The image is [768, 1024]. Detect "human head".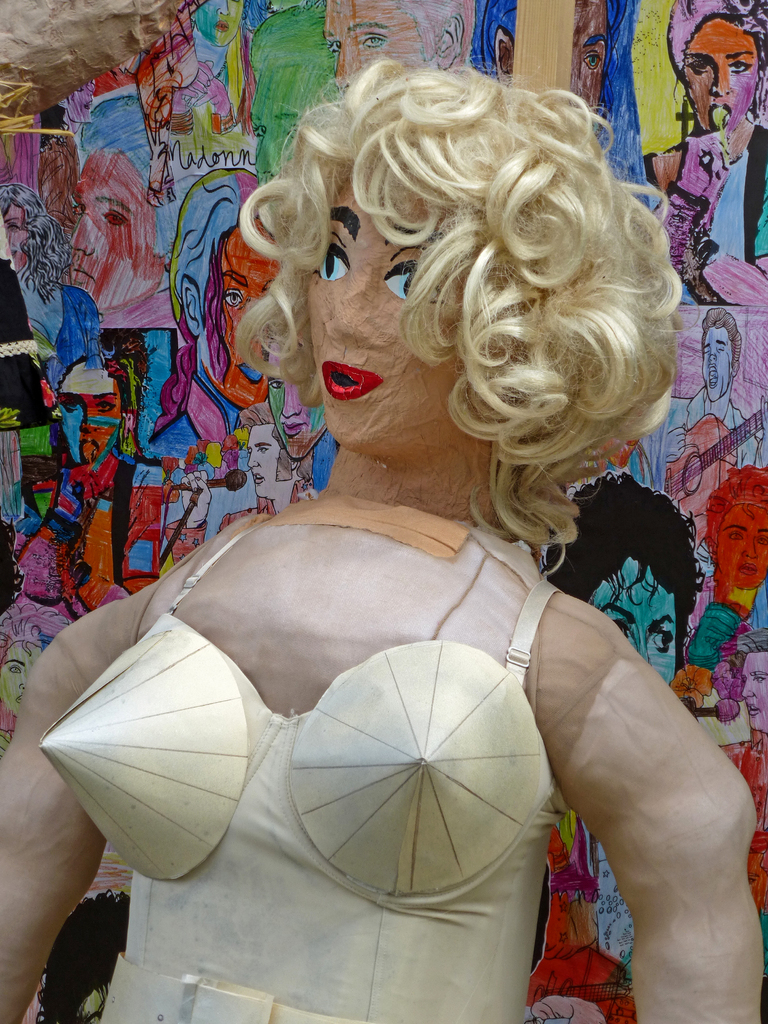
Detection: [542,468,691,685].
